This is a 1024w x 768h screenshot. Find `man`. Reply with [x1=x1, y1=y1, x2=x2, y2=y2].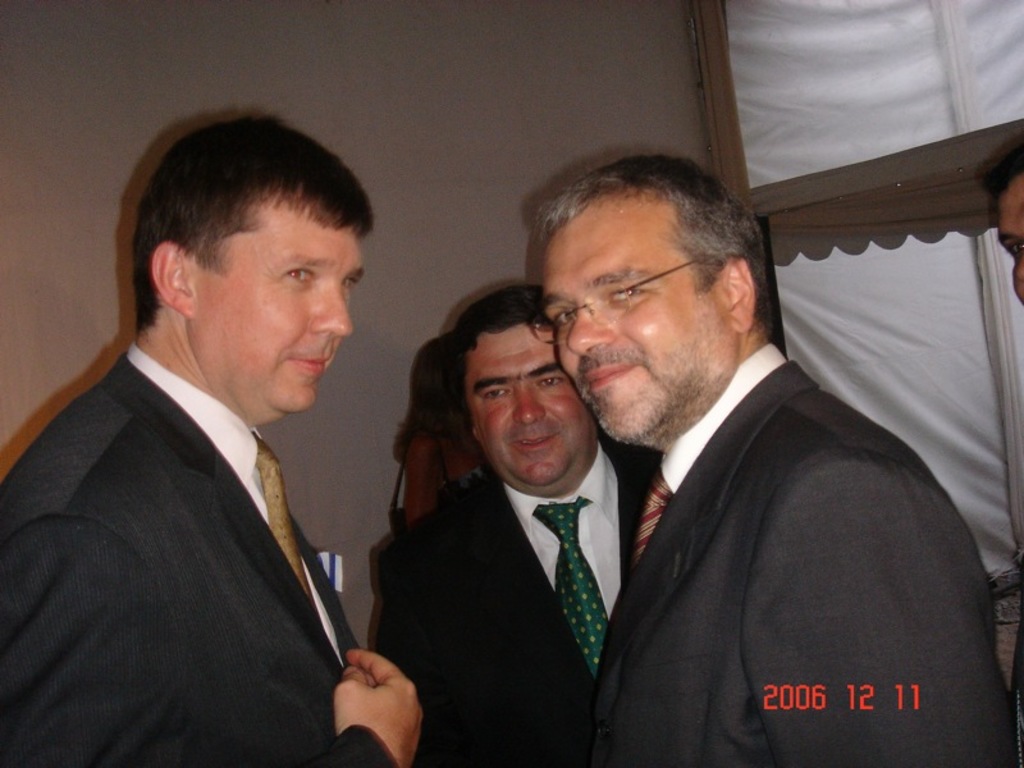
[x1=365, y1=287, x2=663, y2=767].
